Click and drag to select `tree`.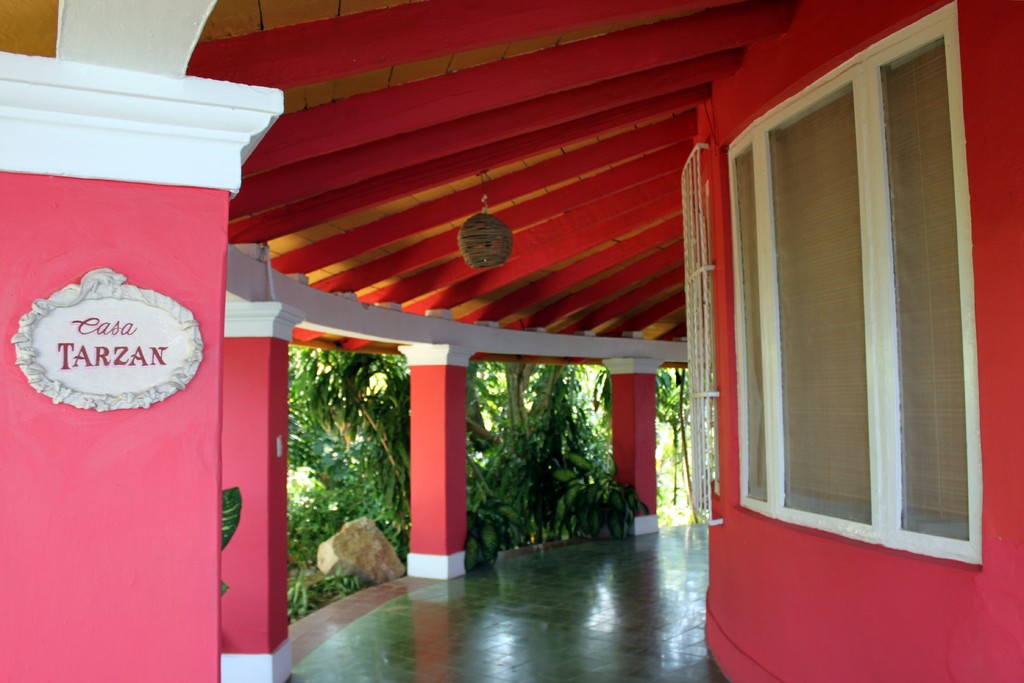
Selection: box(653, 369, 696, 520).
